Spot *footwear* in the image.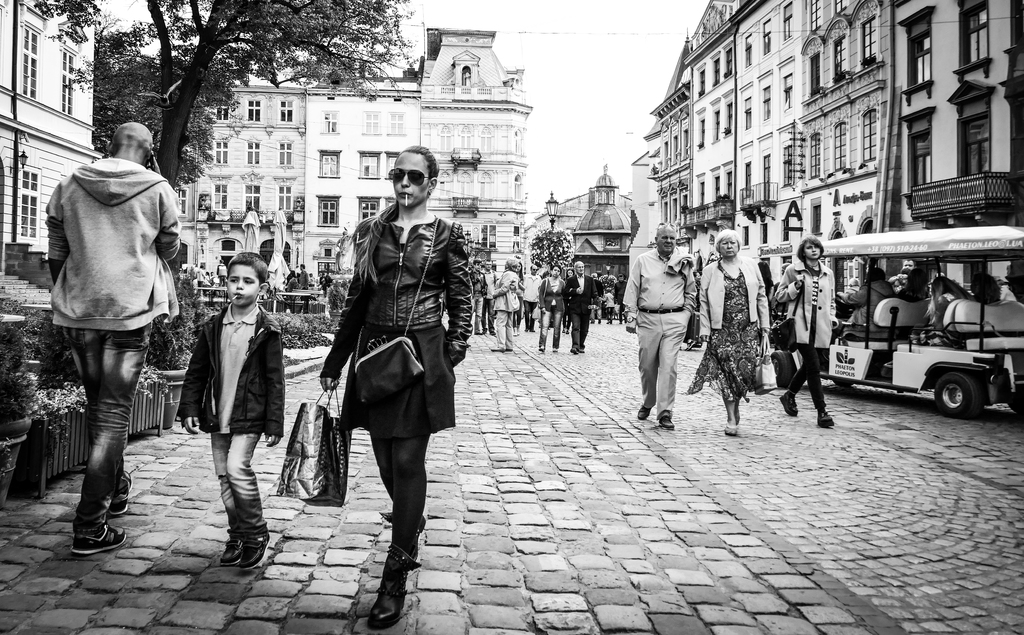
*footwear* found at (653,410,673,431).
